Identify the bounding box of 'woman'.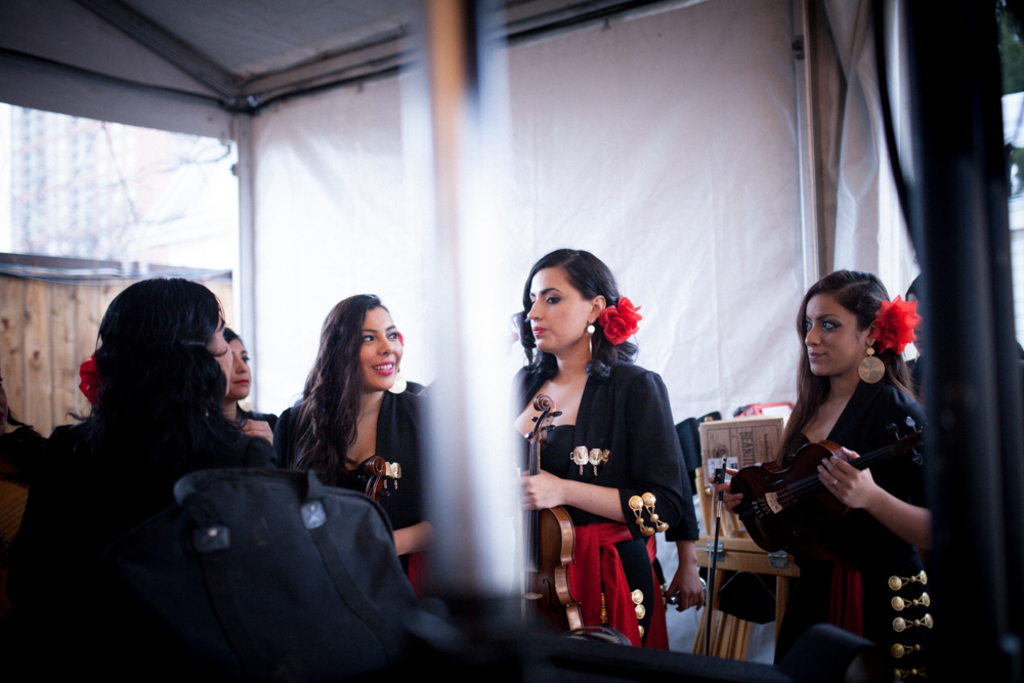
detection(905, 269, 1023, 405).
